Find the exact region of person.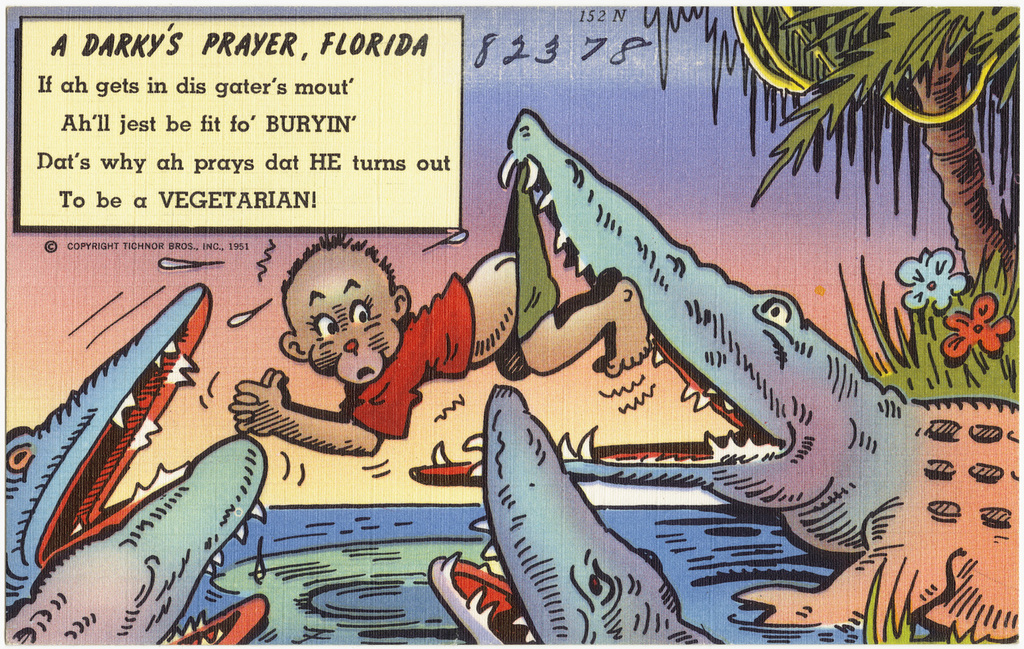
Exact region: rect(224, 163, 659, 465).
